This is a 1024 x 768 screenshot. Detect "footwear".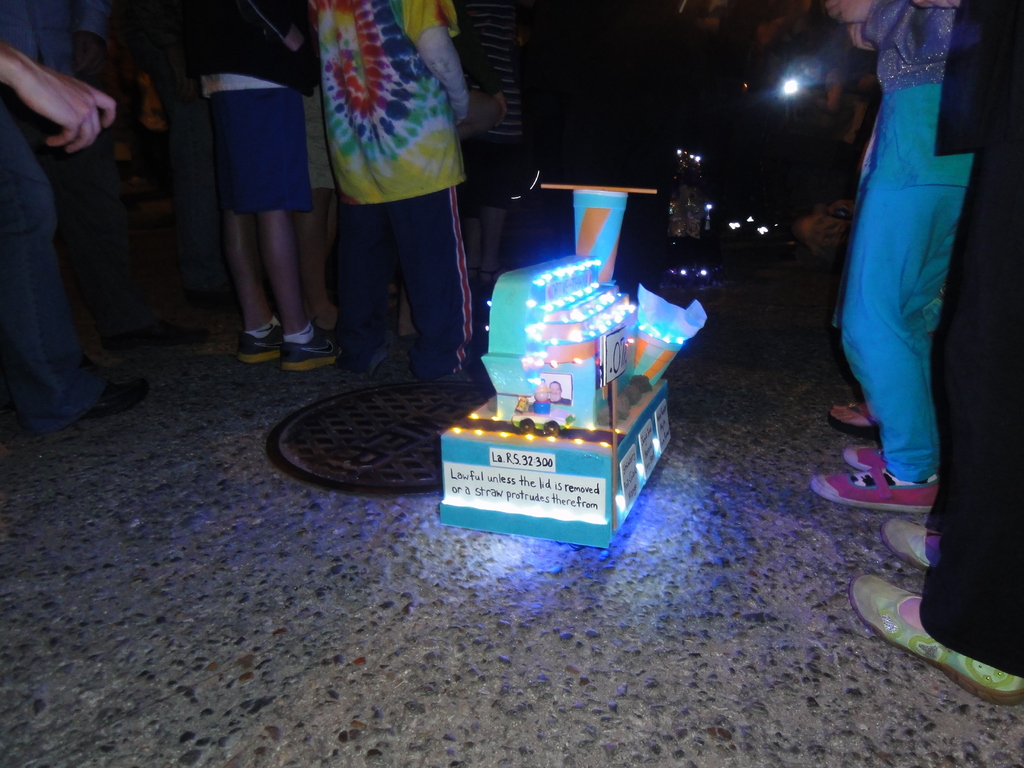
crop(90, 373, 146, 412).
